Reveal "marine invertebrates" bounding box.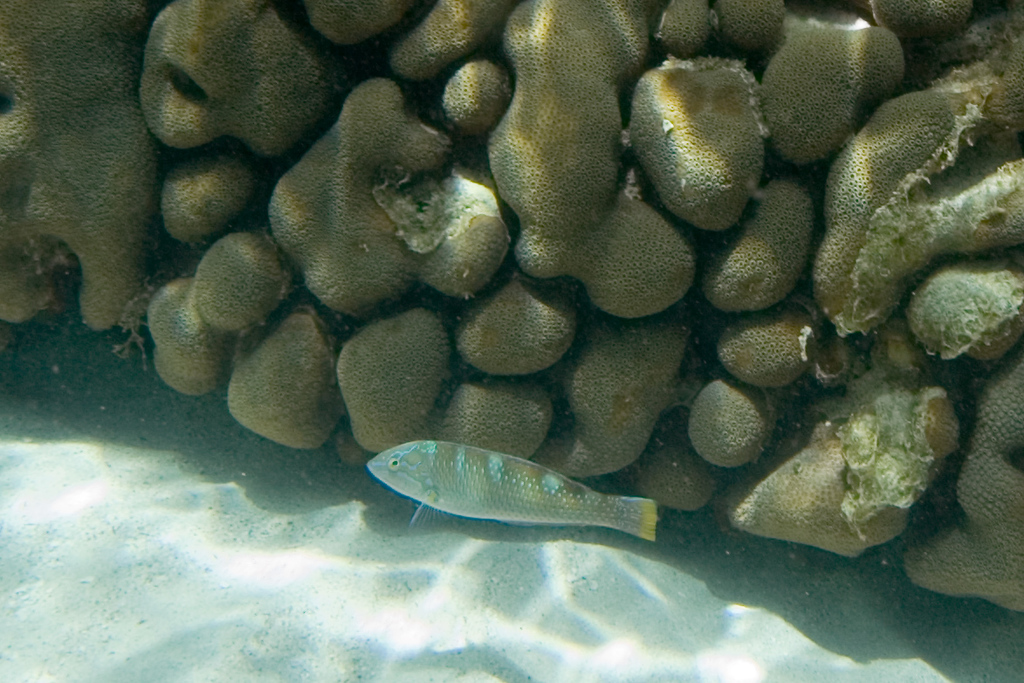
Revealed: (792,9,1023,353).
